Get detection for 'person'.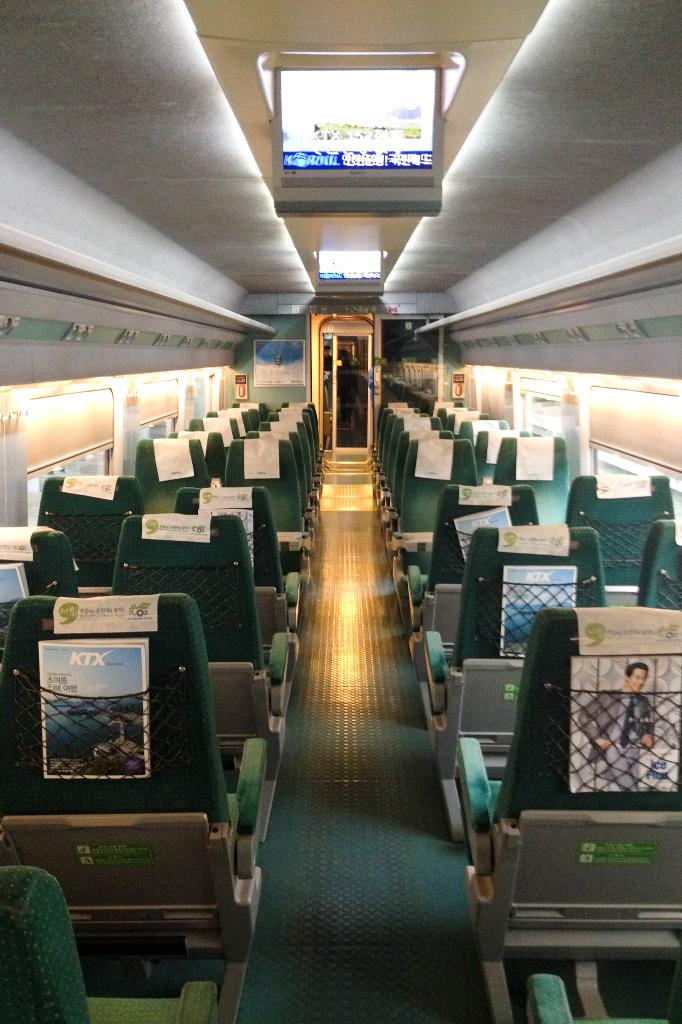
Detection: (574, 661, 656, 792).
